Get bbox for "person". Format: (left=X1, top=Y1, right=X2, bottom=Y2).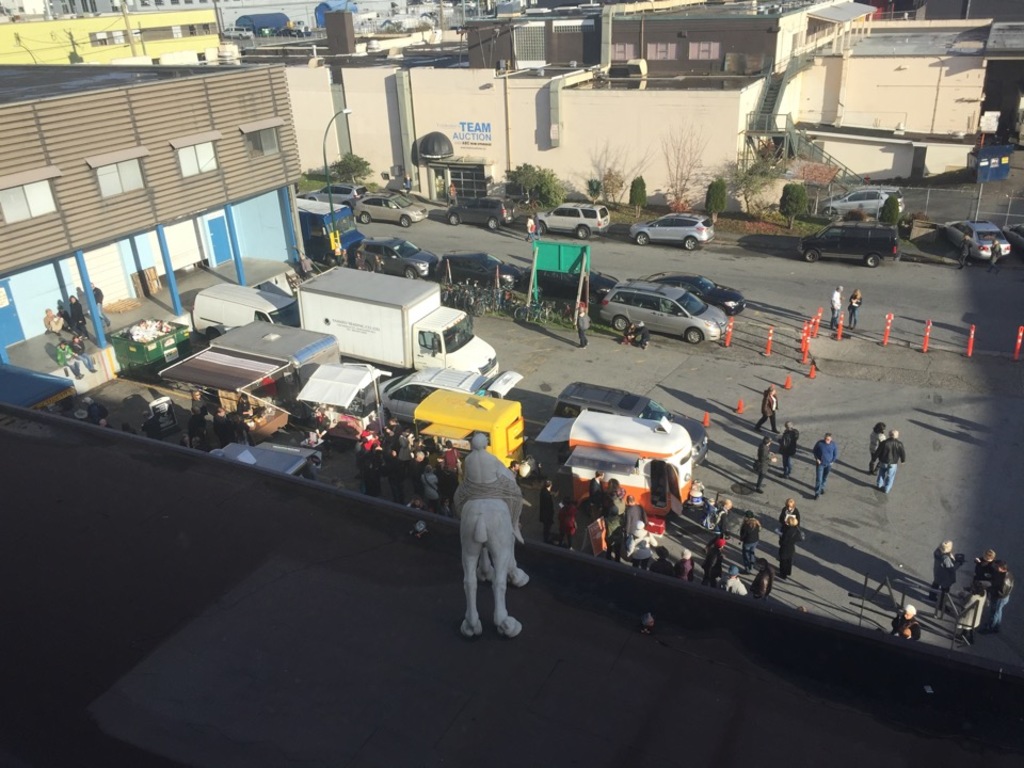
(left=704, top=494, right=737, bottom=543).
